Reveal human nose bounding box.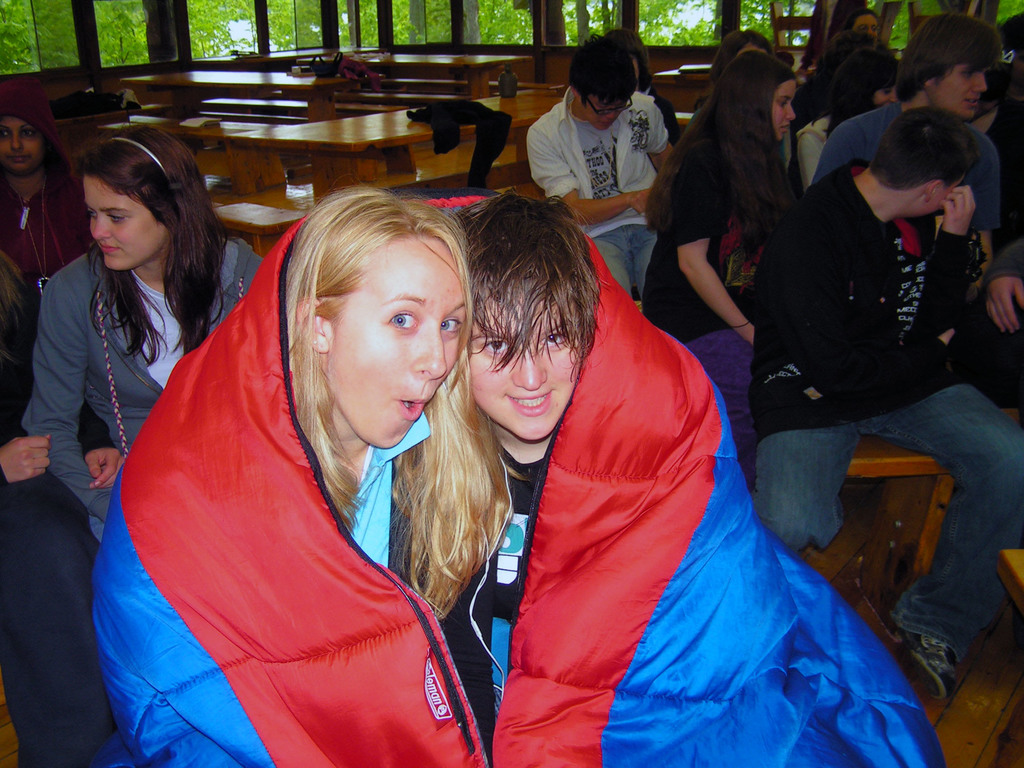
Revealed: [x1=868, y1=26, x2=874, y2=33].
